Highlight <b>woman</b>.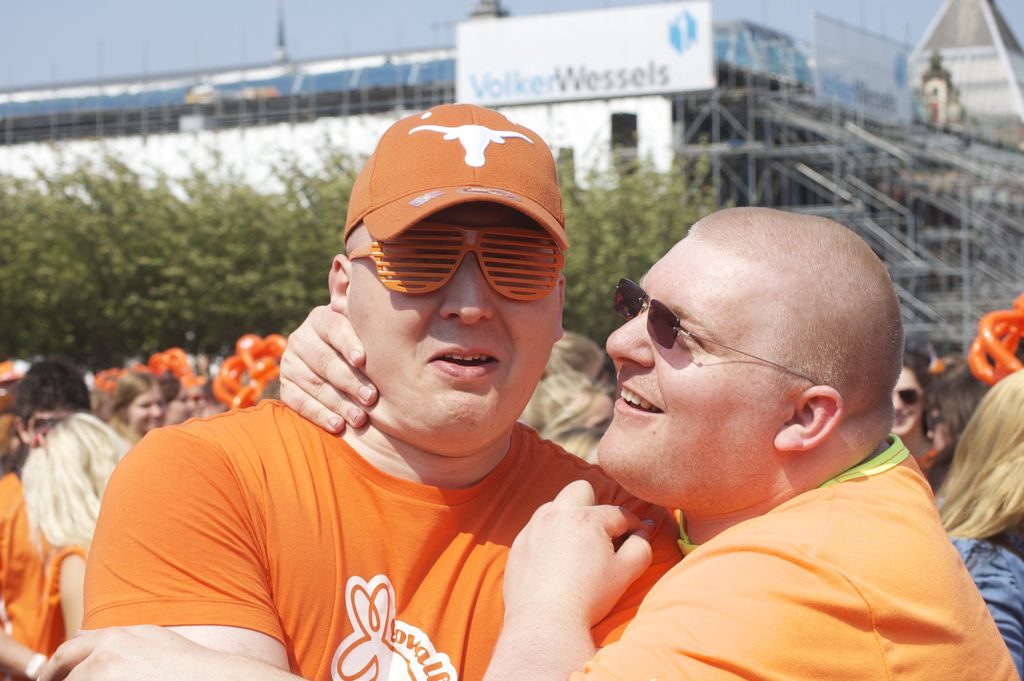
Highlighted region: locate(539, 338, 625, 473).
